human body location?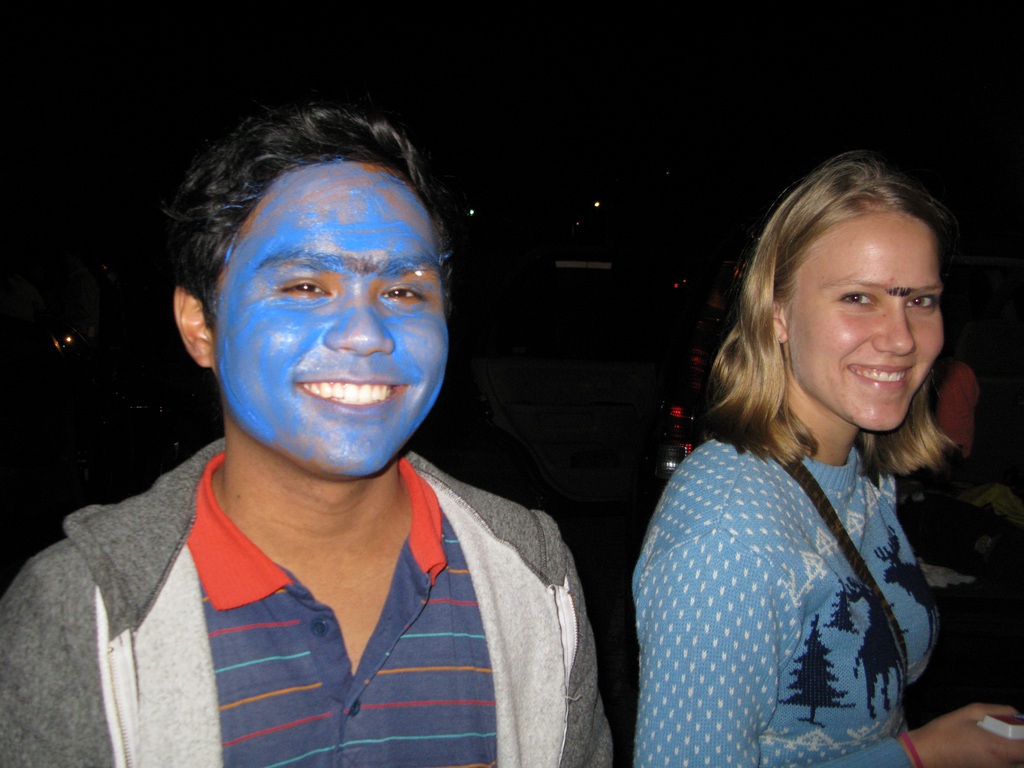
select_region(0, 101, 612, 767)
